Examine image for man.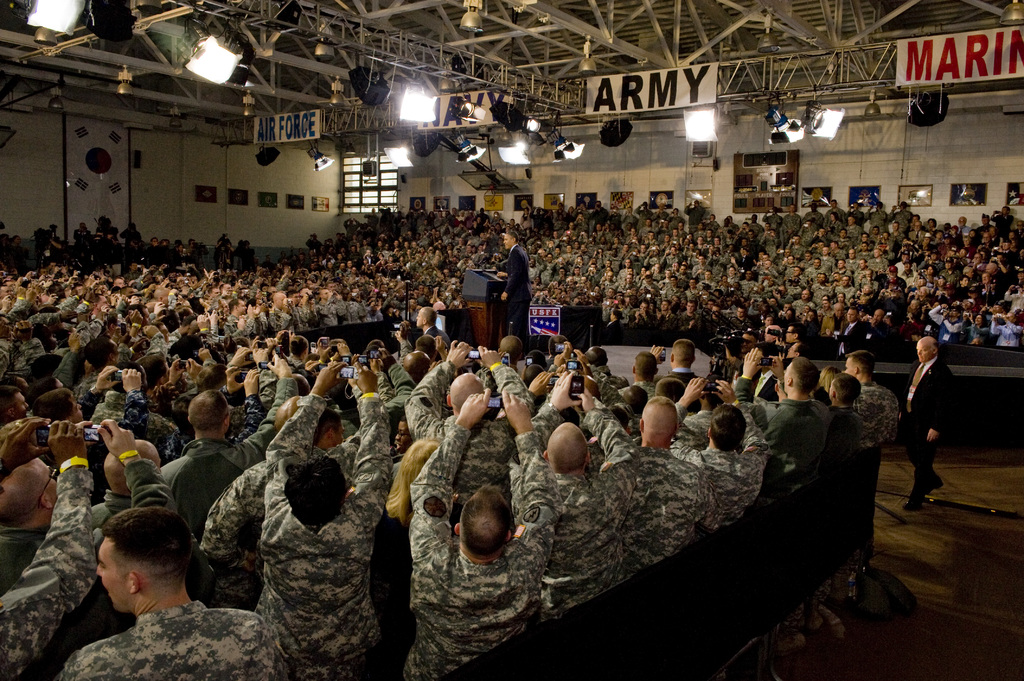
Examination result: region(905, 335, 959, 505).
